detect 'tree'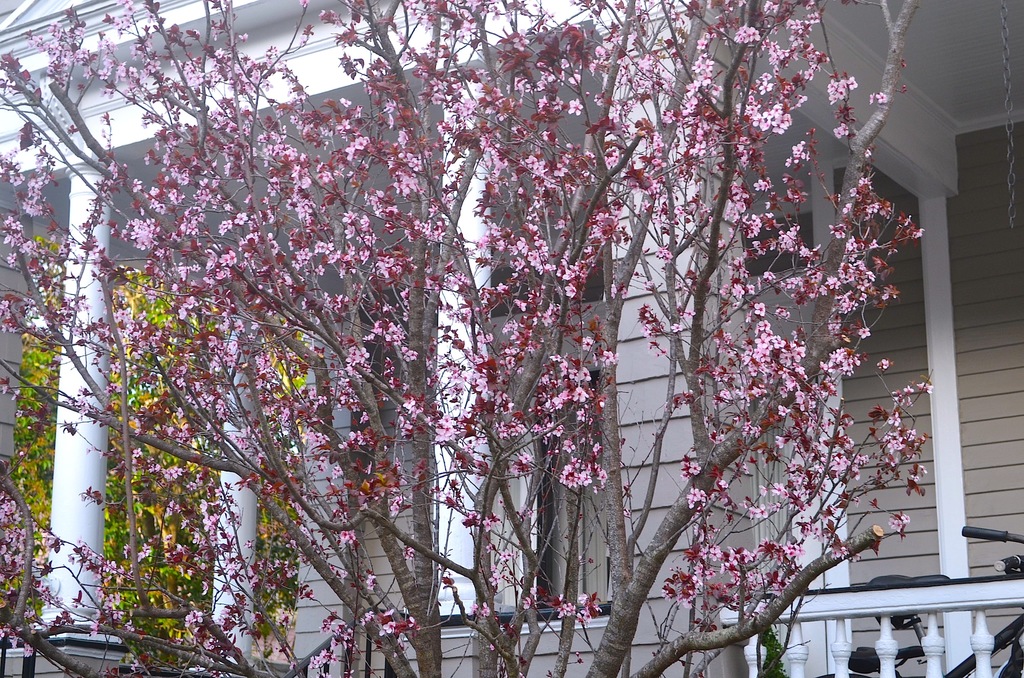
region(24, 0, 985, 666)
